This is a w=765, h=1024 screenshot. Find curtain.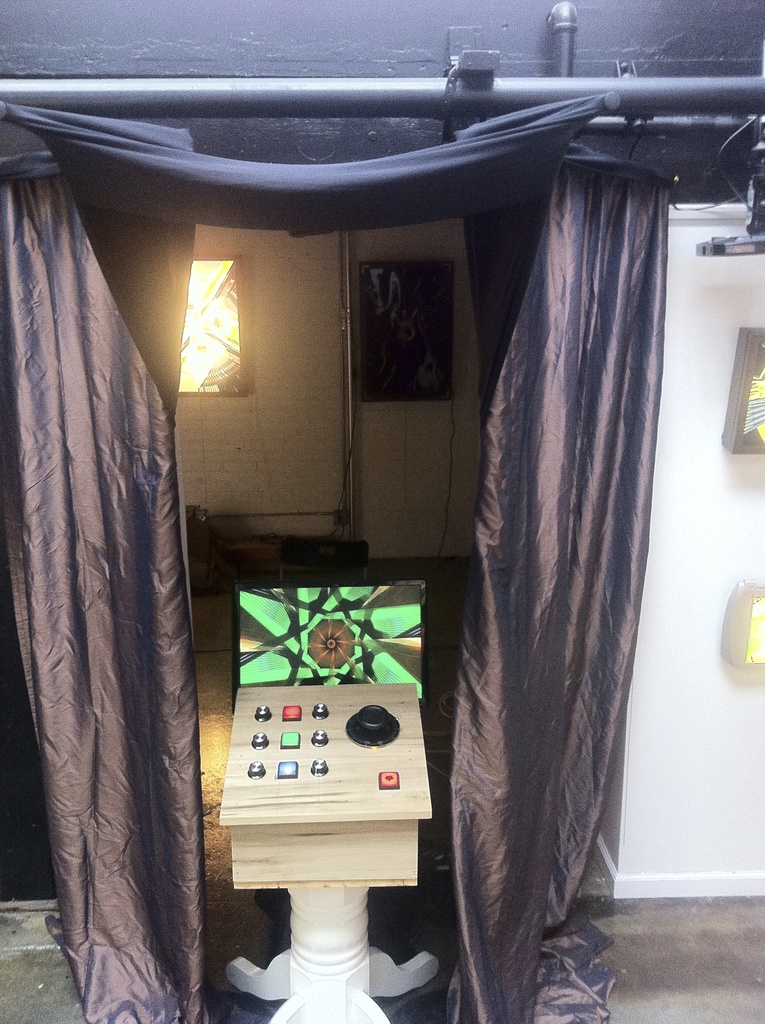
Bounding box: box=[435, 120, 693, 1023].
